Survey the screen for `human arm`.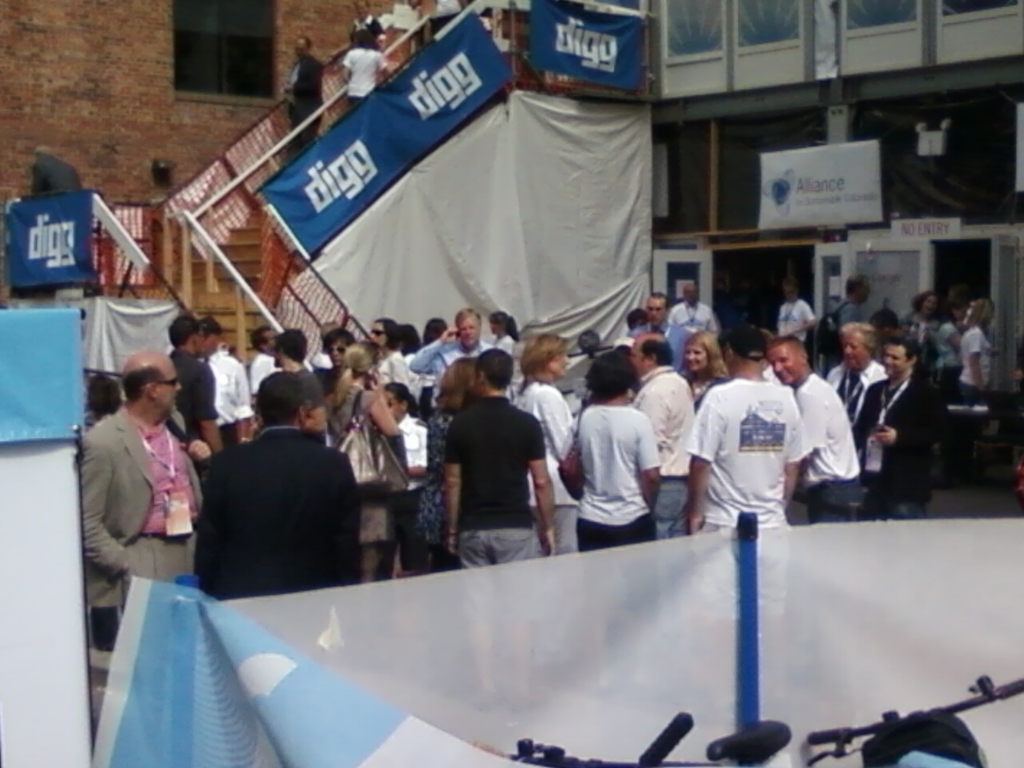
Survey found: 189, 434, 213, 468.
